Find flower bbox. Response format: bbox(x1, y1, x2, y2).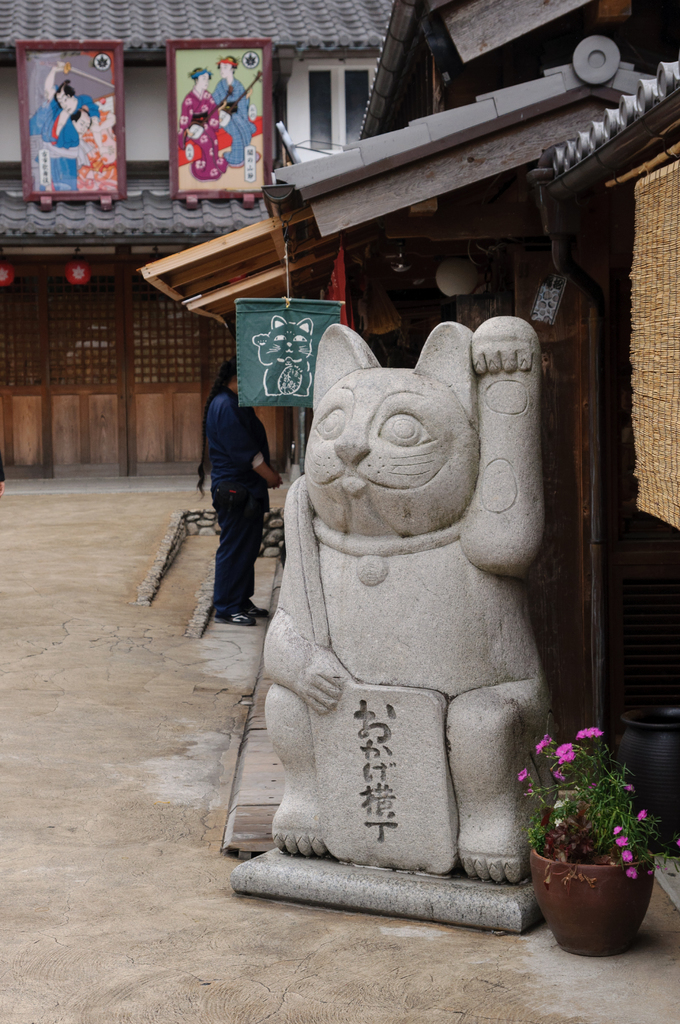
bbox(535, 736, 549, 755).
